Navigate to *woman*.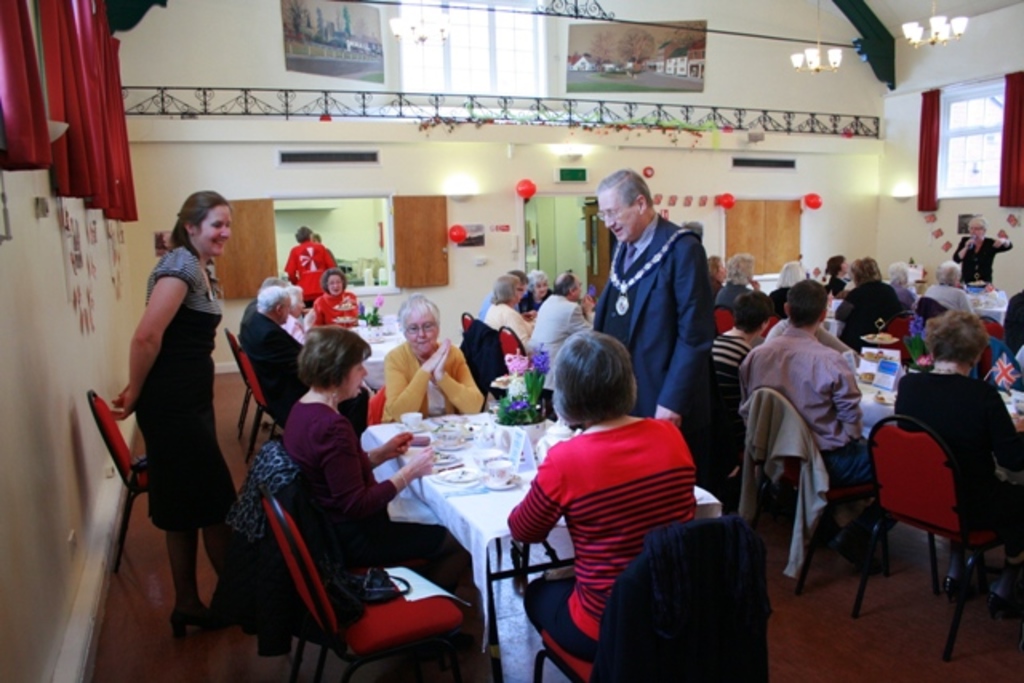
Navigation target: locate(504, 330, 698, 681).
